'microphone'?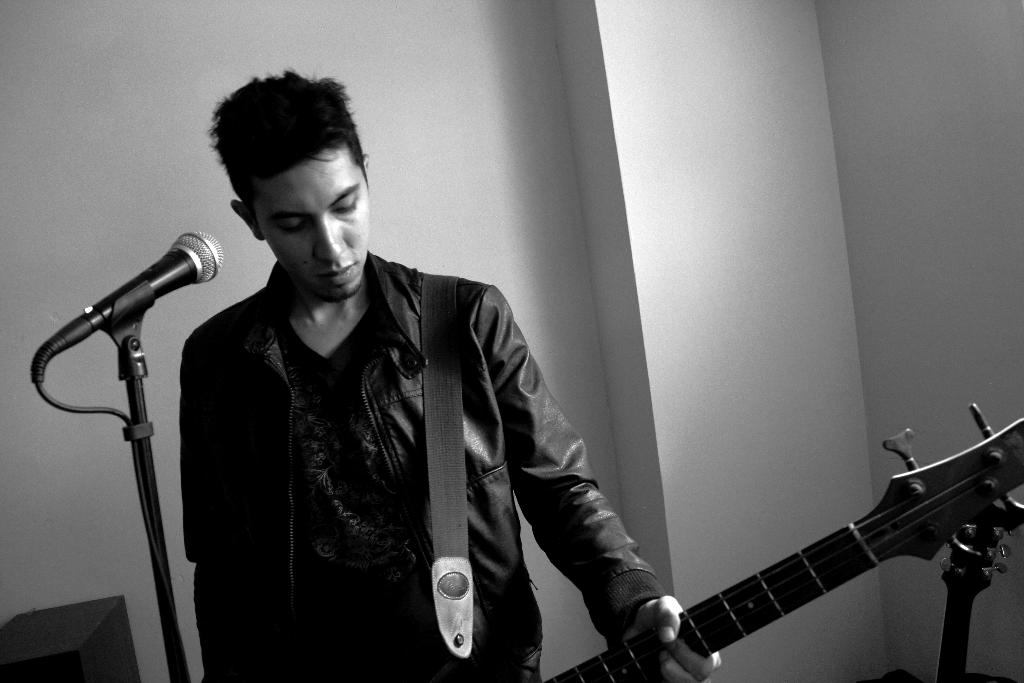
bbox(33, 217, 223, 380)
